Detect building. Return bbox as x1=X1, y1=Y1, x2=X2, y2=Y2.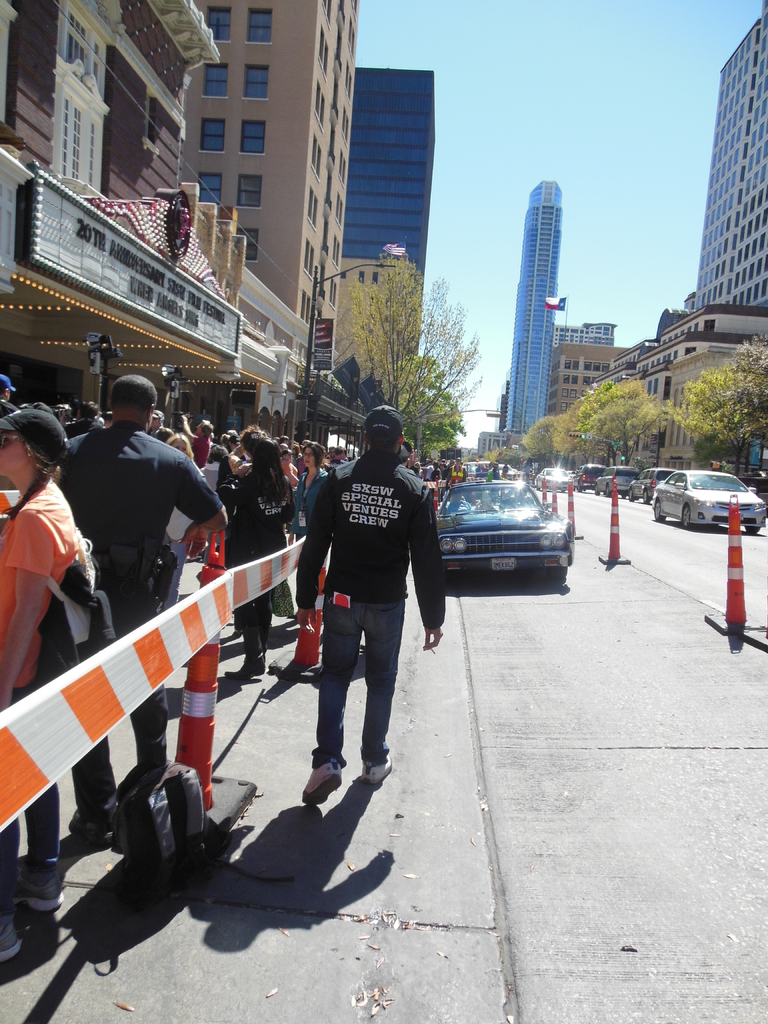
x1=0, y1=0, x2=240, y2=406.
